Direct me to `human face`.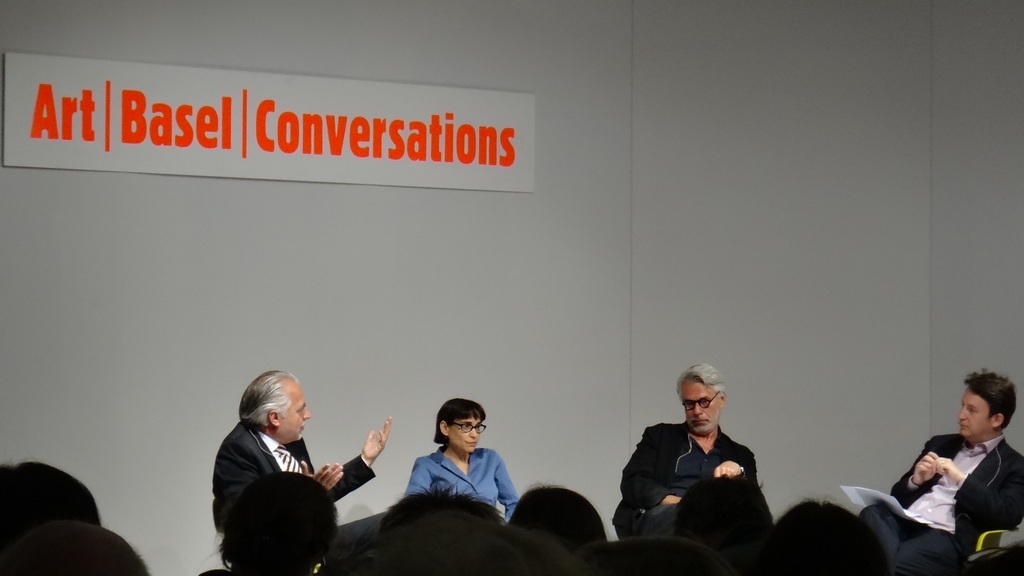
Direction: (452,417,478,454).
